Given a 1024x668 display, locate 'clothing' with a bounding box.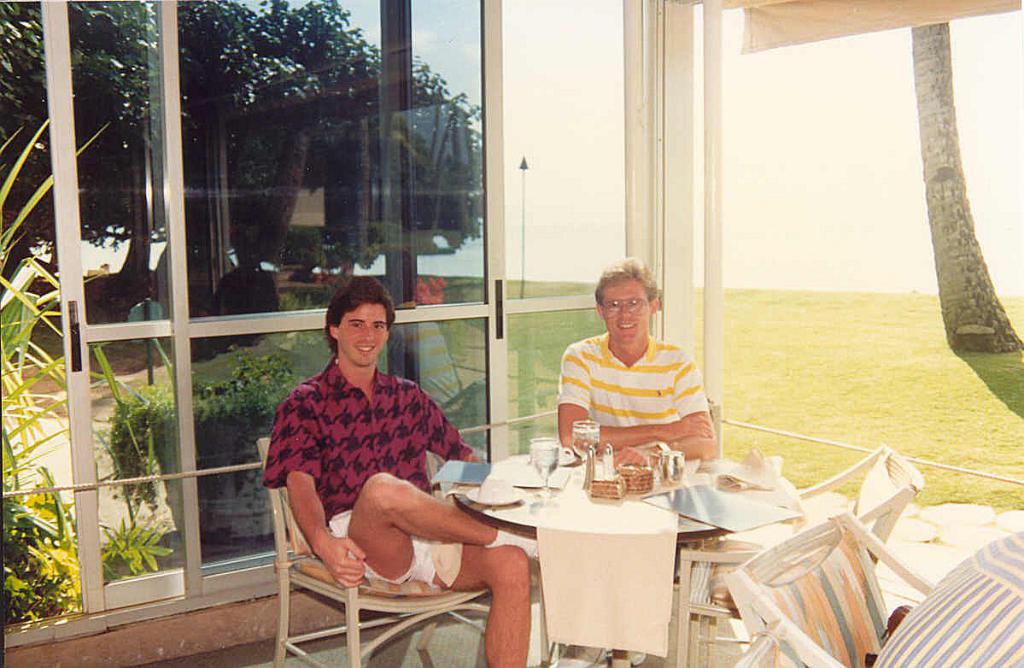
Located: bbox(264, 358, 476, 588).
